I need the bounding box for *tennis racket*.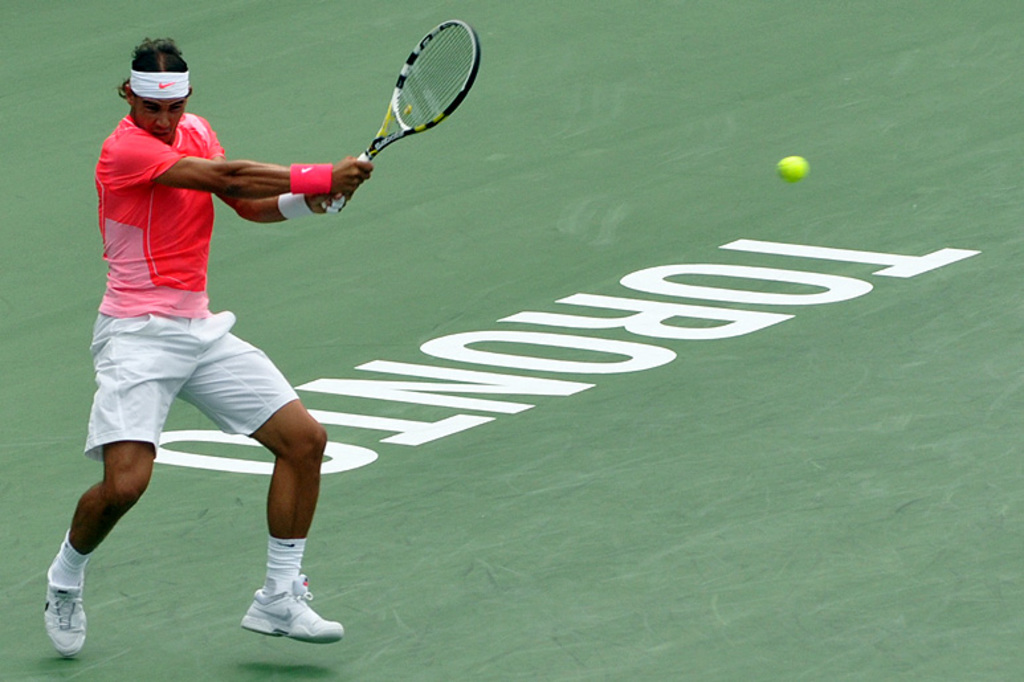
Here it is: [322,17,480,208].
